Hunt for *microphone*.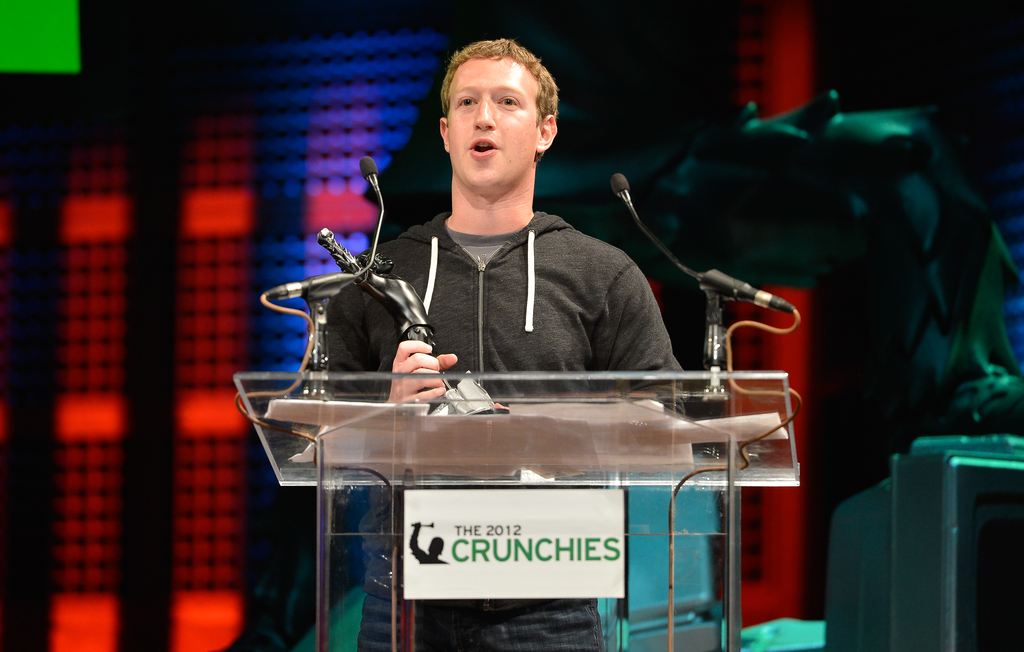
Hunted down at (x1=610, y1=170, x2=630, y2=193).
